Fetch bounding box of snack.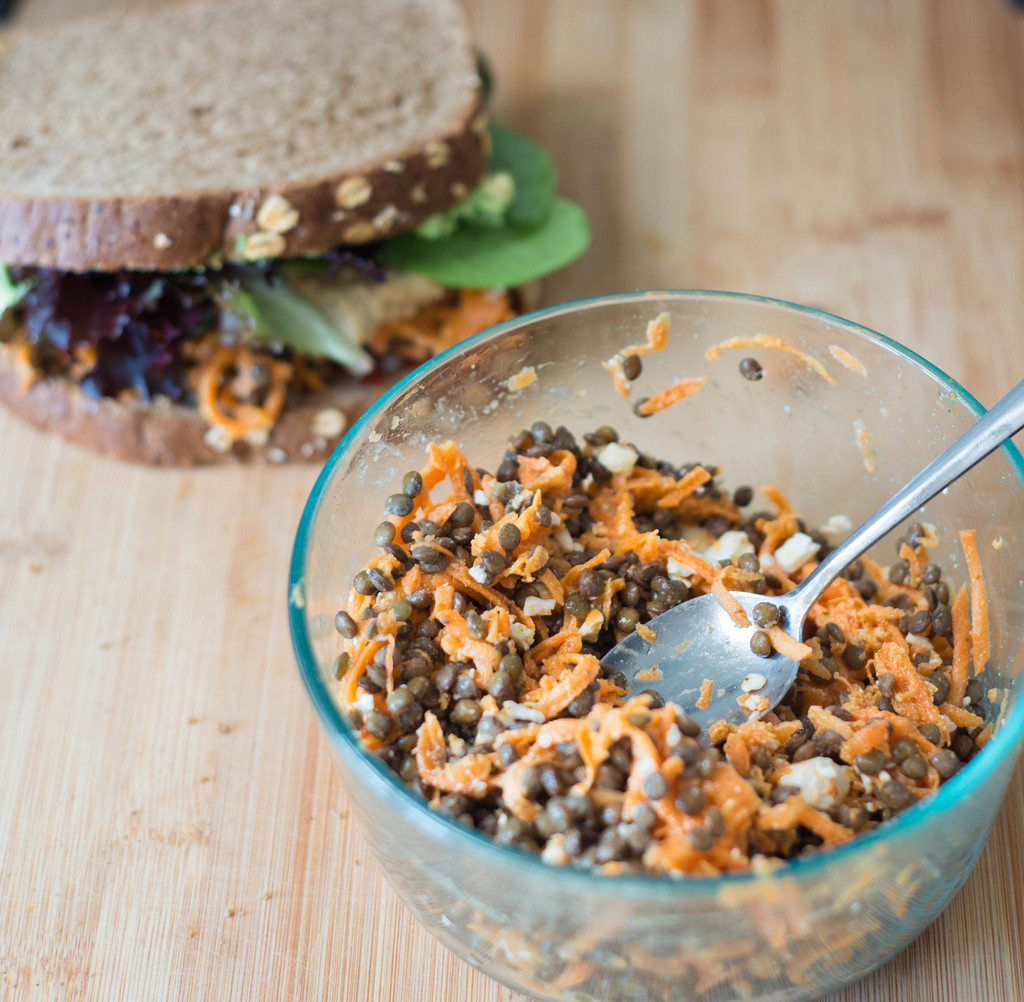
Bbox: rect(0, 0, 548, 450).
